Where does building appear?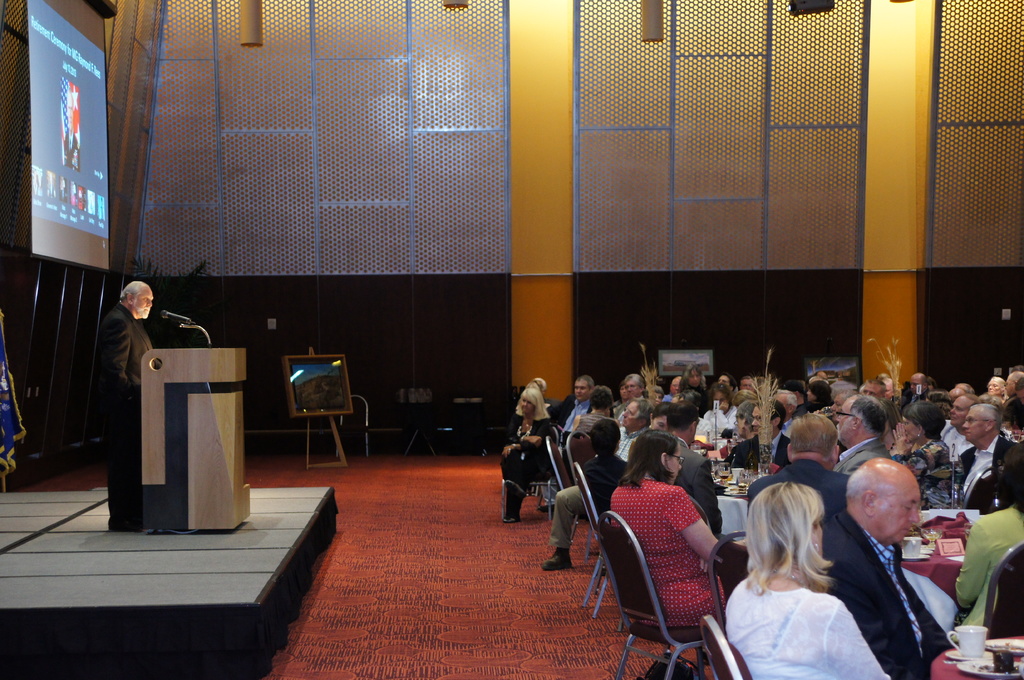
Appears at rect(0, 0, 1023, 679).
